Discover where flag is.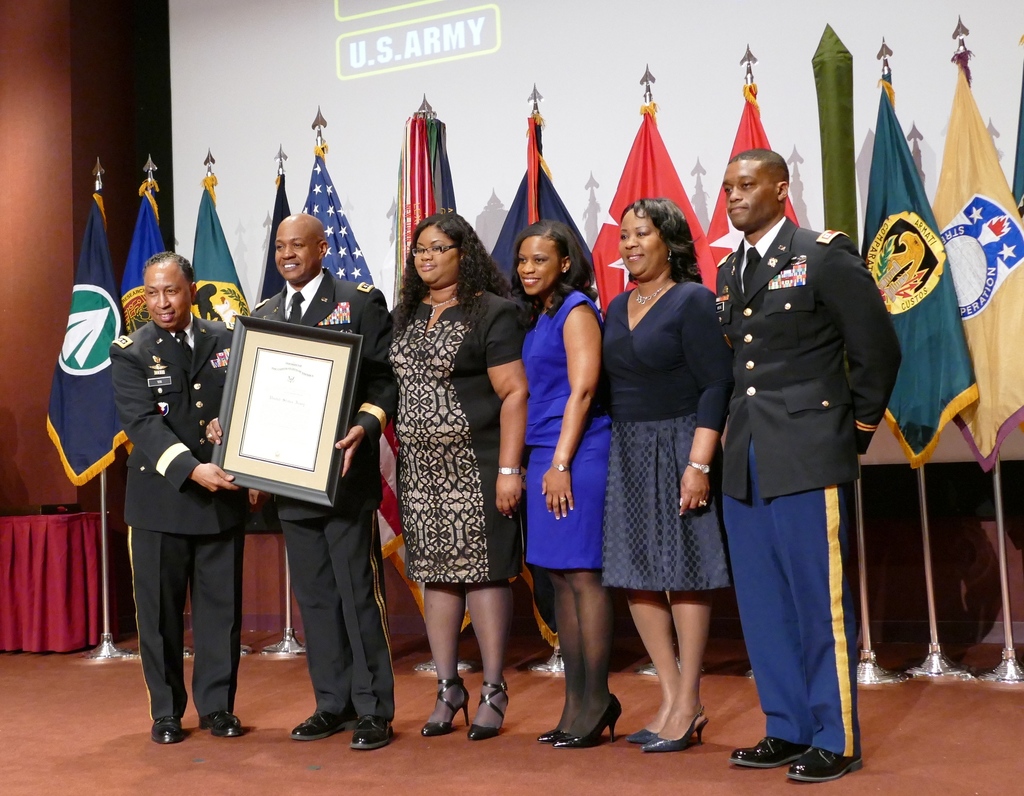
Discovered at [x1=253, y1=174, x2=294, y2=311].
